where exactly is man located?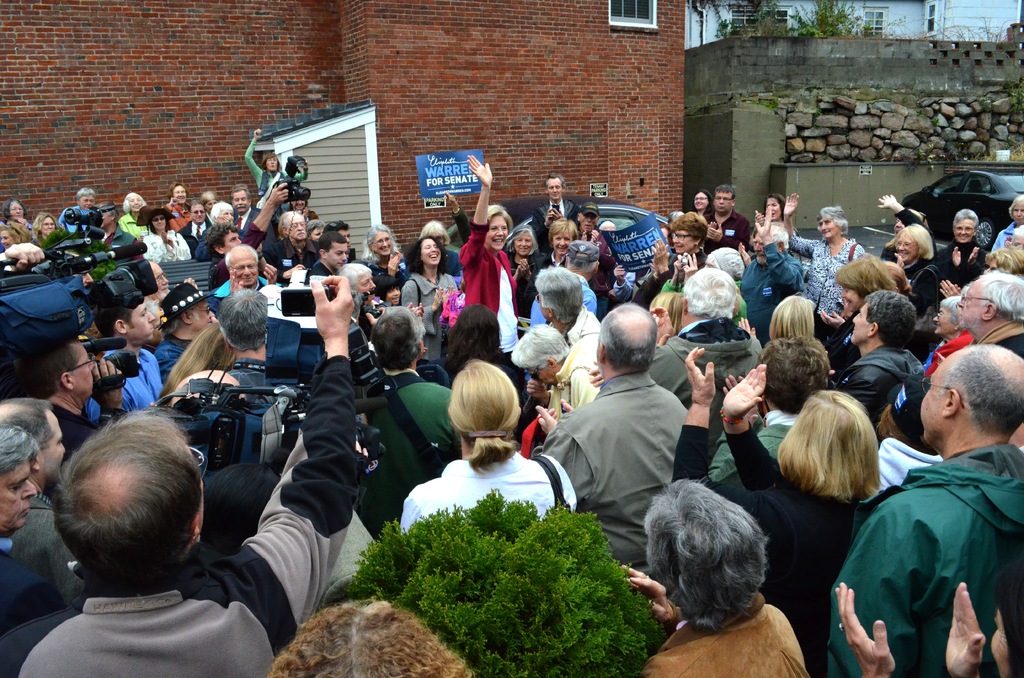
Its bounding box is <bbox>739, 210, 806, 341</bbox>.
